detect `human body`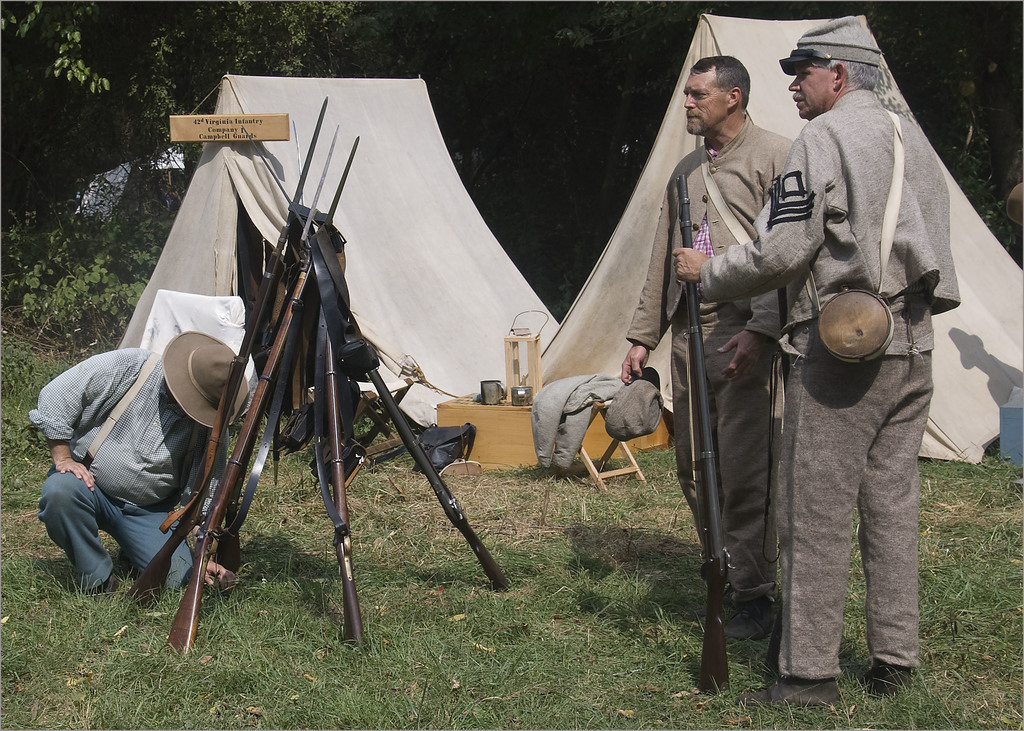
Rect(617, 52, 782, 643)
